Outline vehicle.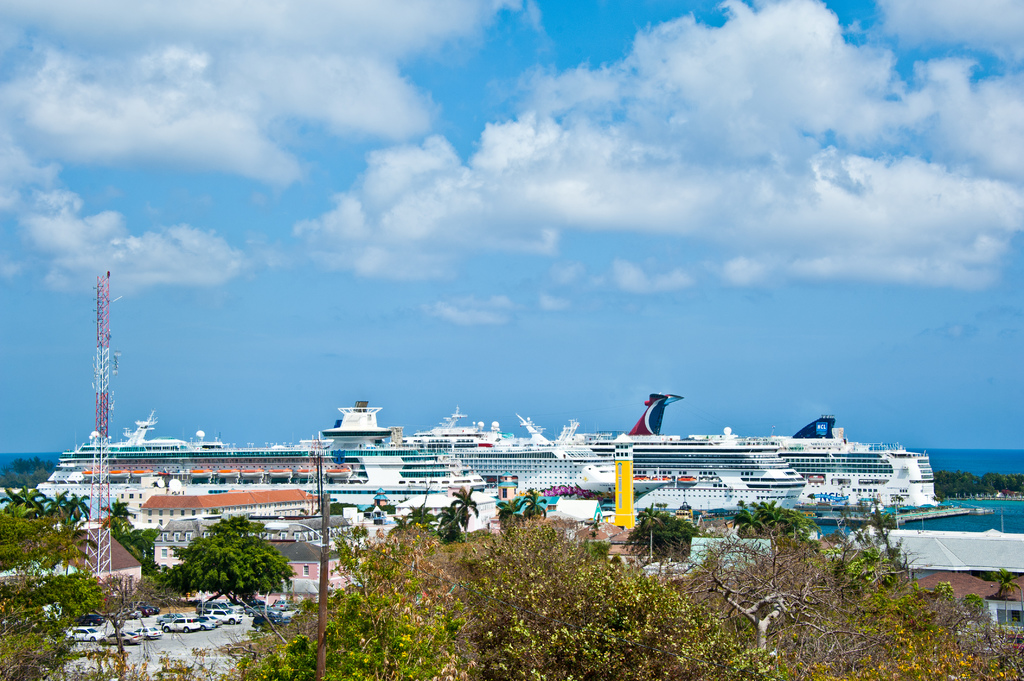
Outline: [156,616,202,636].
